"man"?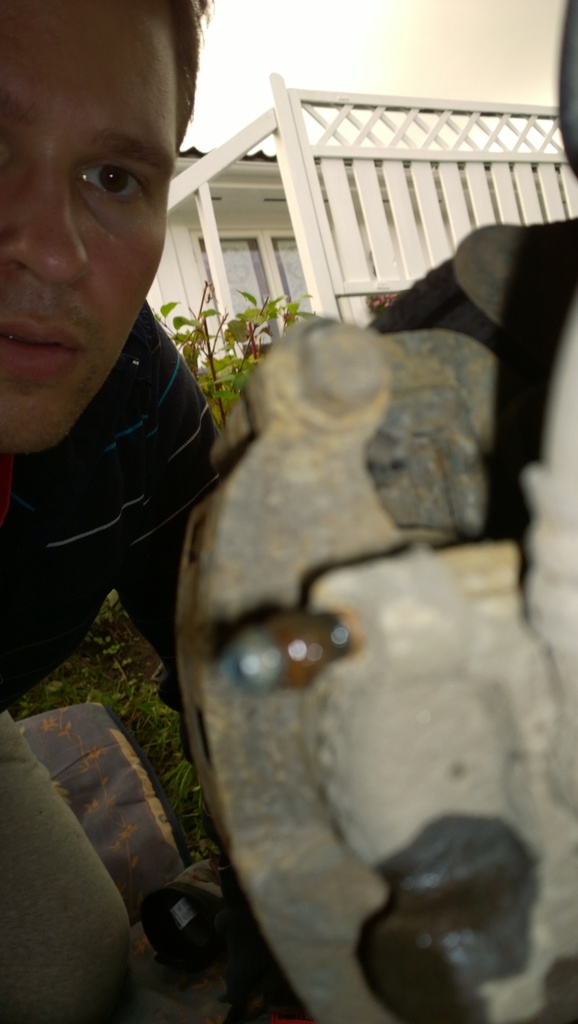
[358, 0, 577, 560]
